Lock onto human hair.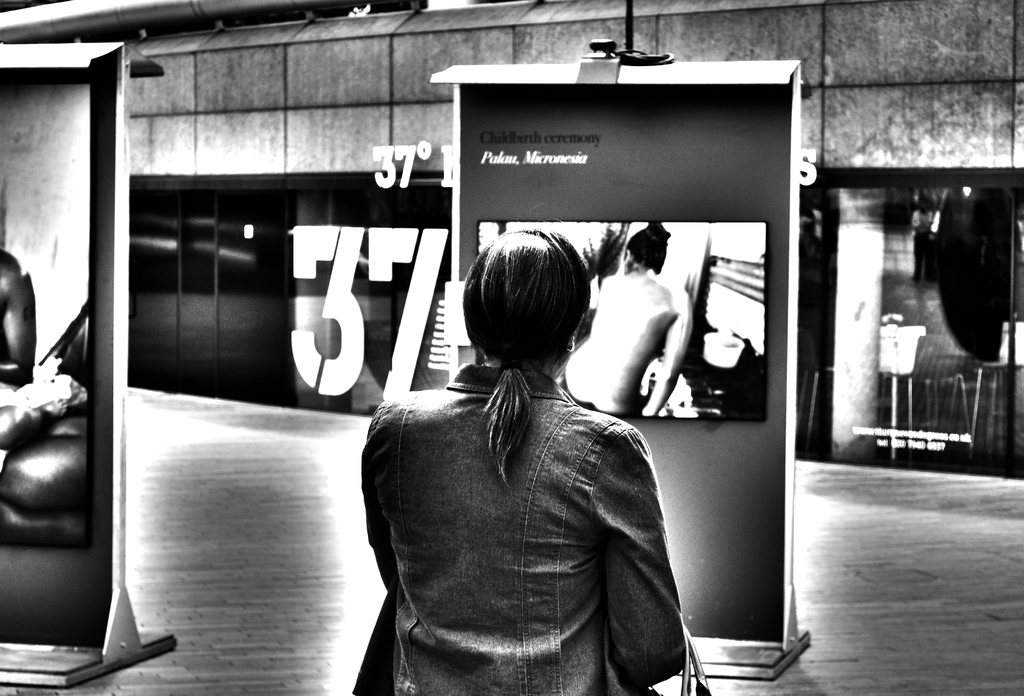
Locked: x1=461, y1=223, x2=593, y2=471.
